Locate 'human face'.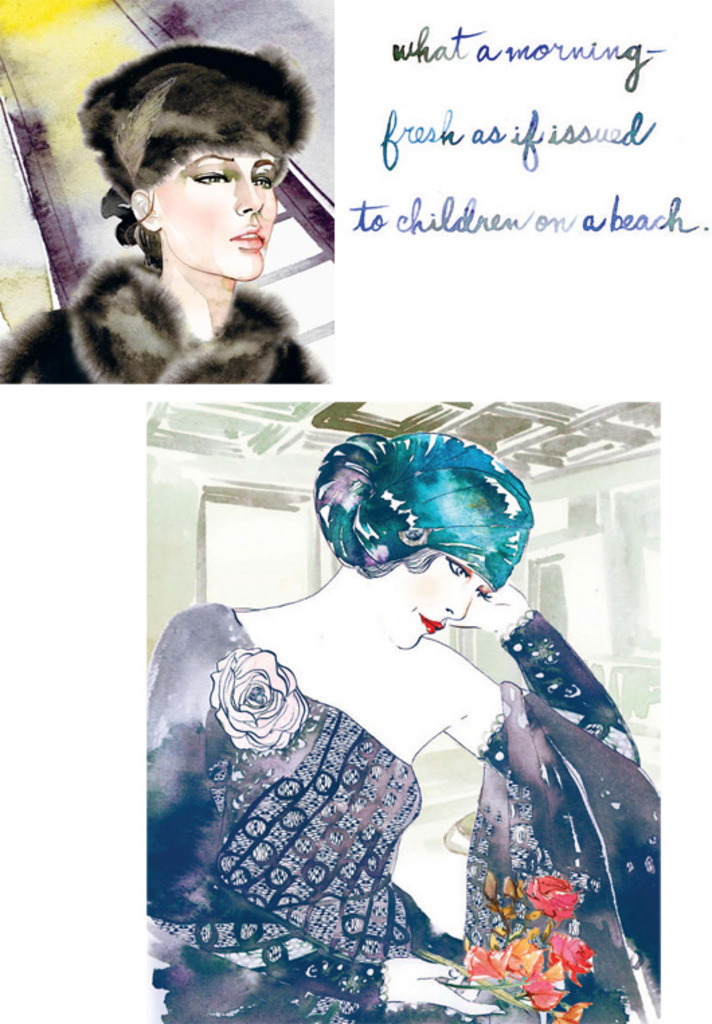
Bounding box: [x1=149, y1=145, x2=278, y2=281].
